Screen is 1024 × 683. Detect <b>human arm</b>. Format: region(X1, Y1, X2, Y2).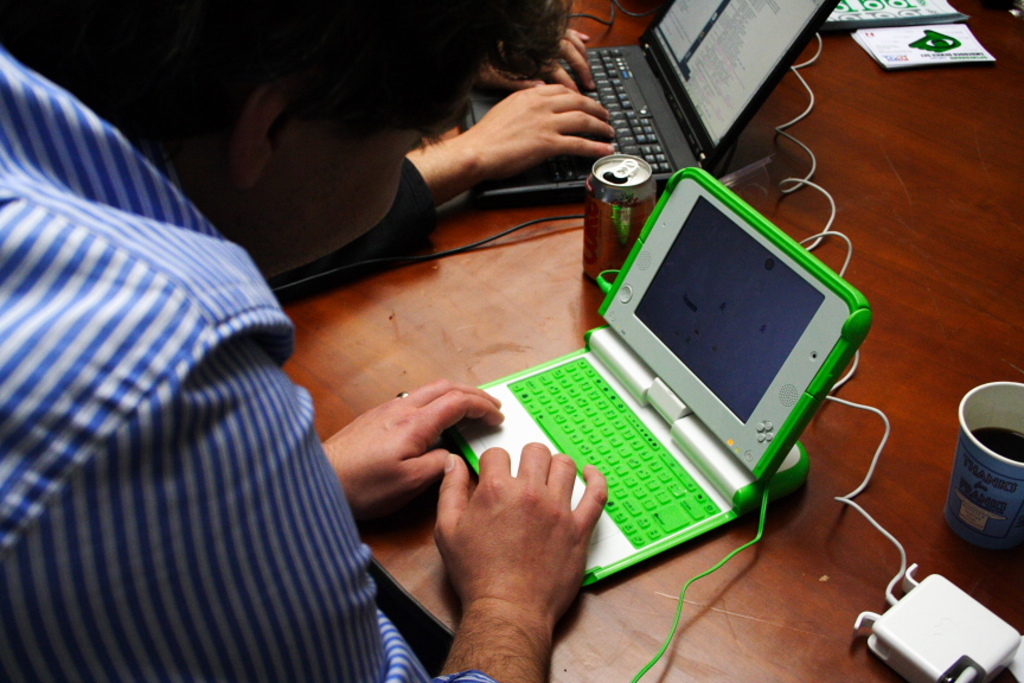
region(388, 406, 621, 682).
